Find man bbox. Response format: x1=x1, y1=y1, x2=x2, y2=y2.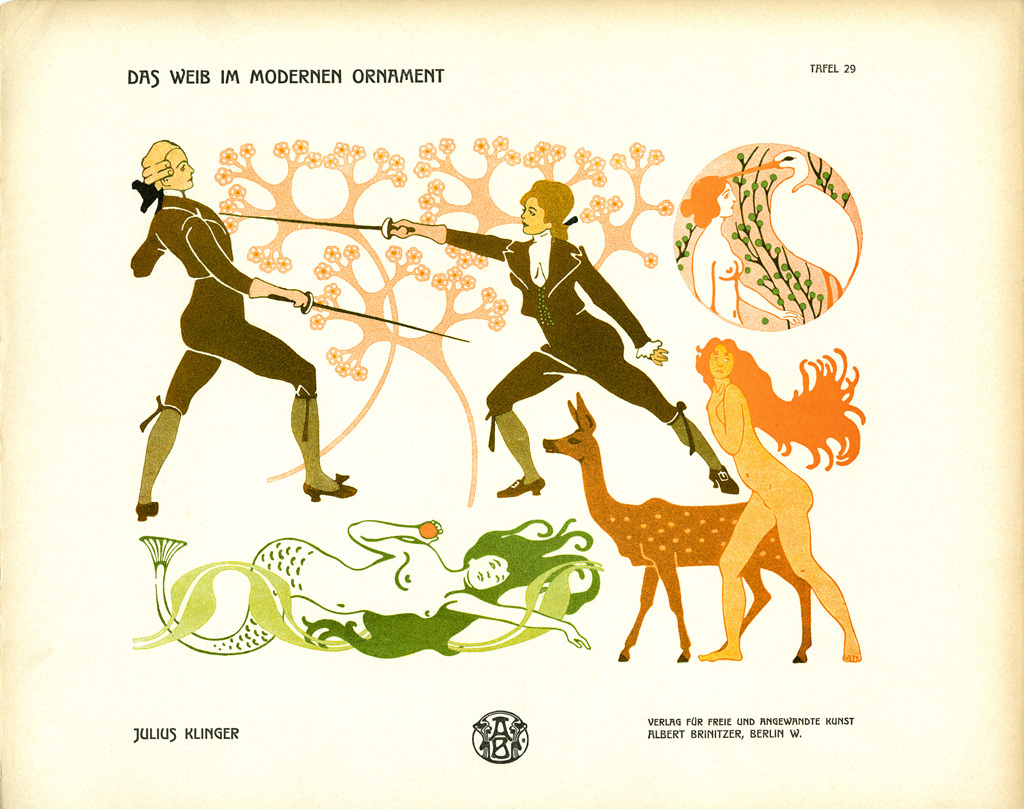
x1=127, y1=139, x2=359, y2=524.
